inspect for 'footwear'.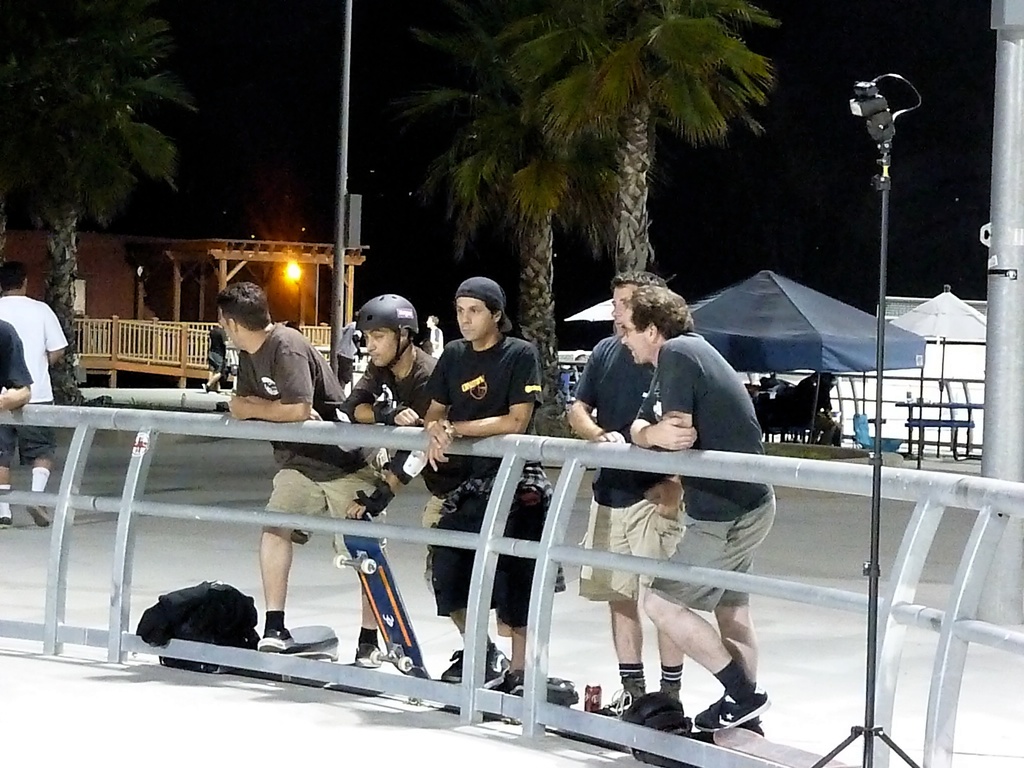
Inspection: crop(0, 515, 15, 532).
